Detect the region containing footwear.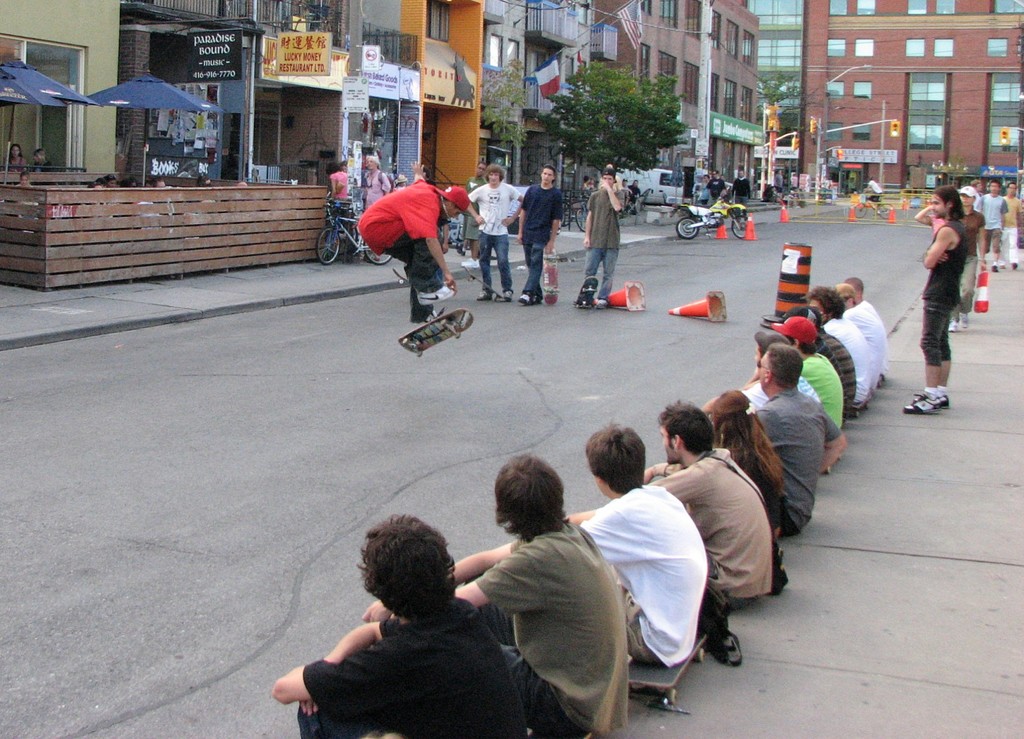
Rect(501, 289, 515, 300).
